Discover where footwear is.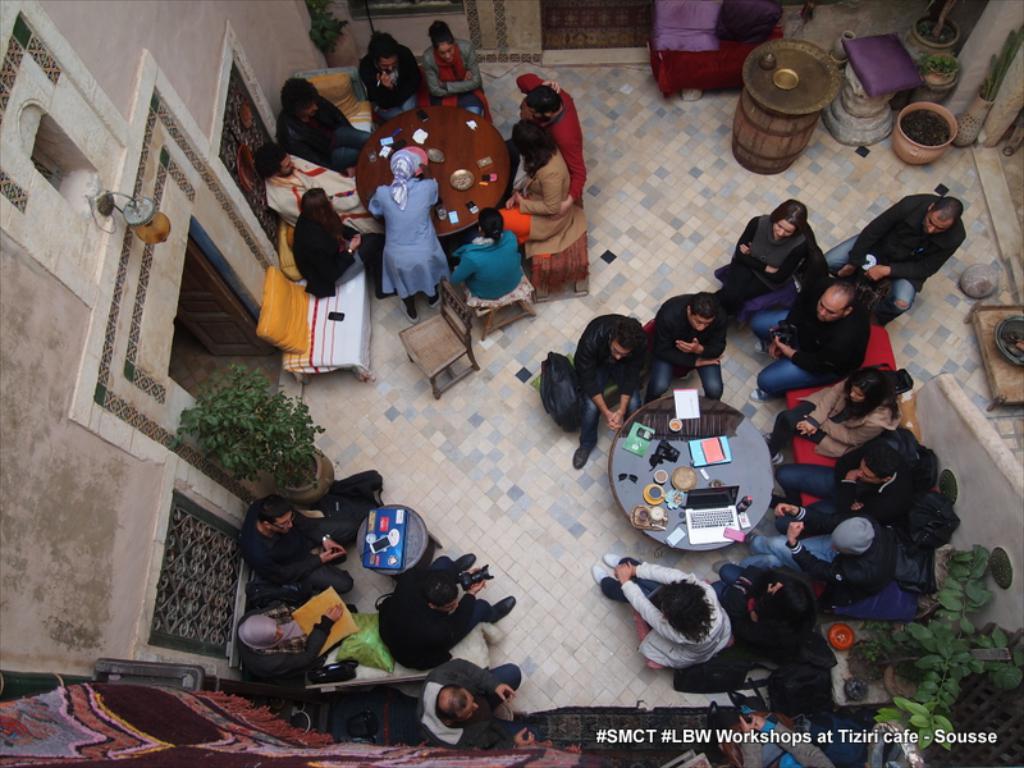
Discovered at {"left": 573, "top": 444, "right": 595, "bottom": 465}.
